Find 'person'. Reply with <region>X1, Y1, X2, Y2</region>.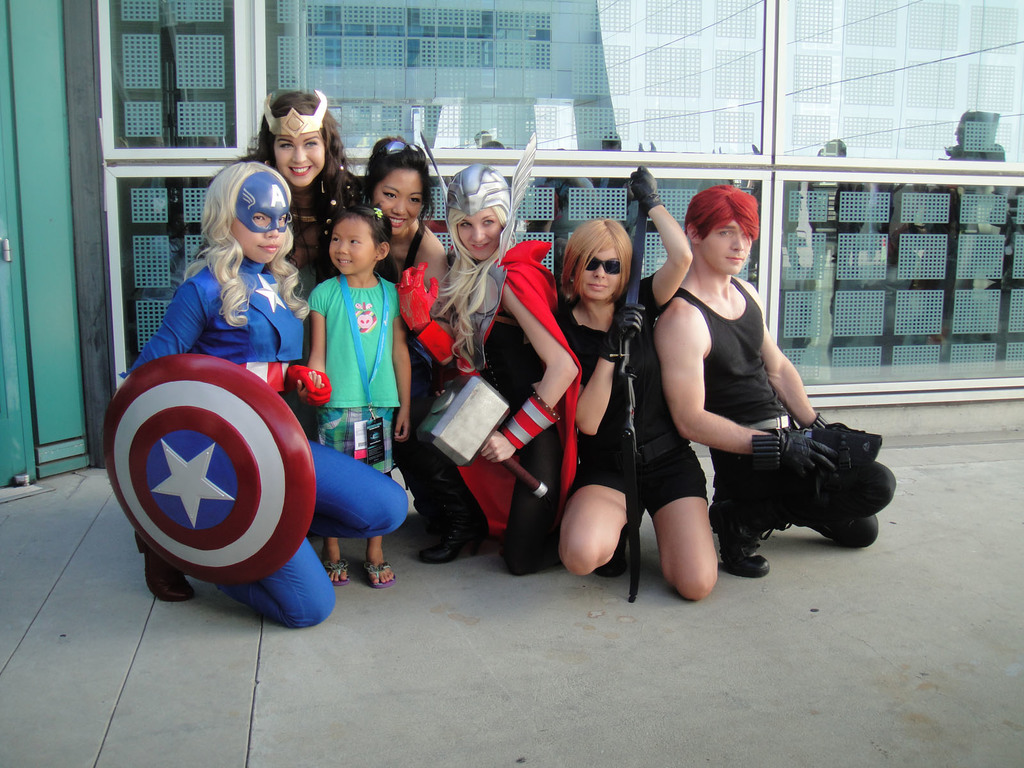
<region>363, 129, 454, 300</region>.
